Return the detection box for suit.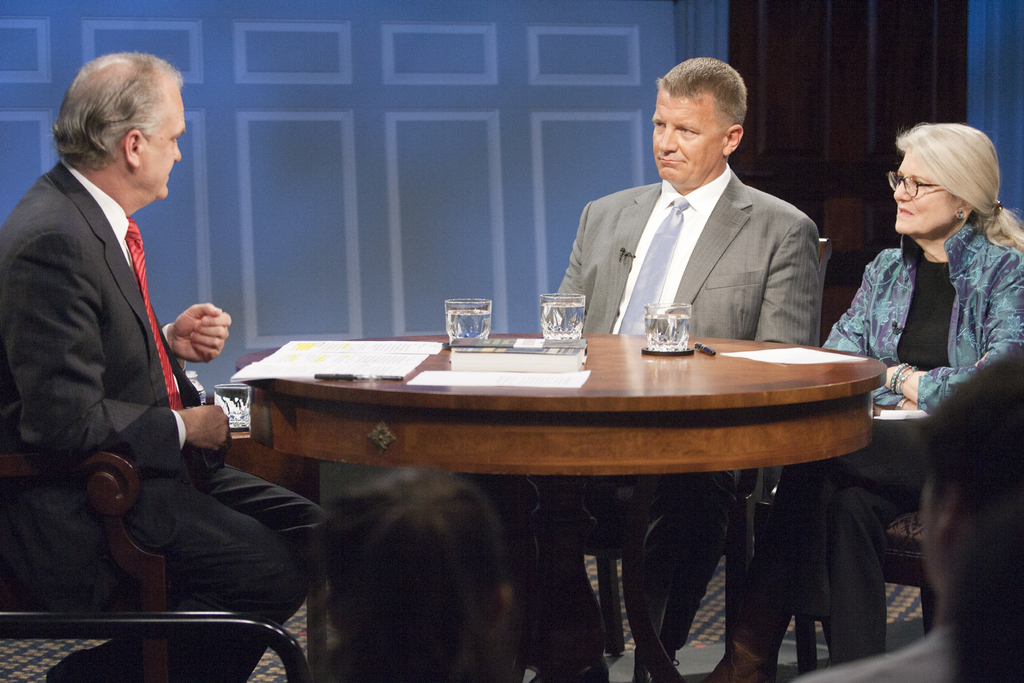
l=536, t=137, r=831, b=335.
